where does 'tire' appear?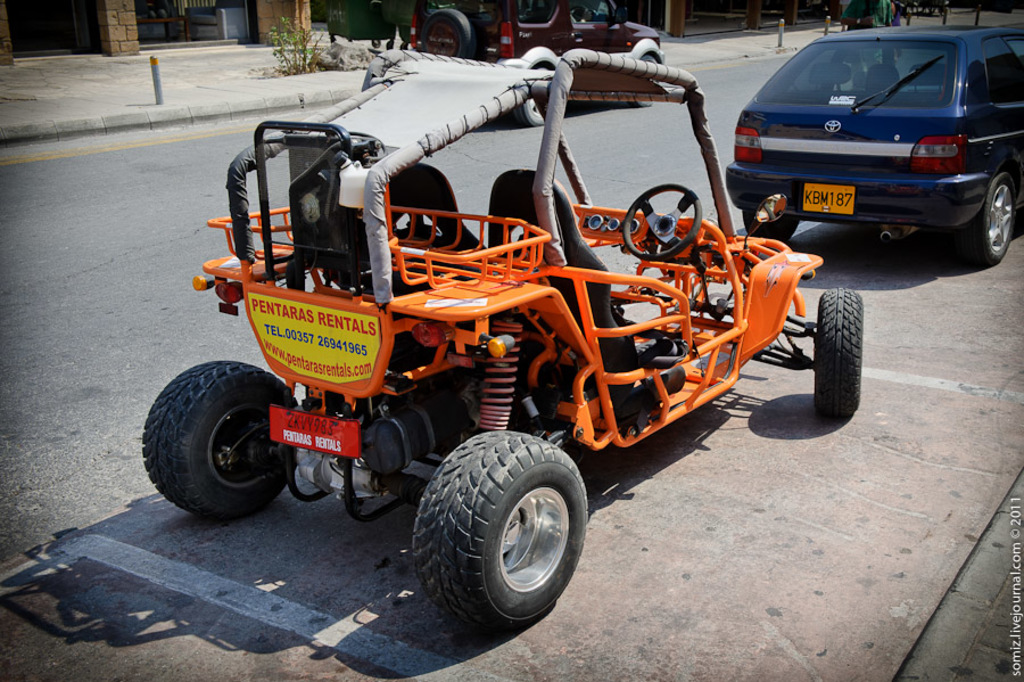
Appears at locate(816, 288, 864, 416).
